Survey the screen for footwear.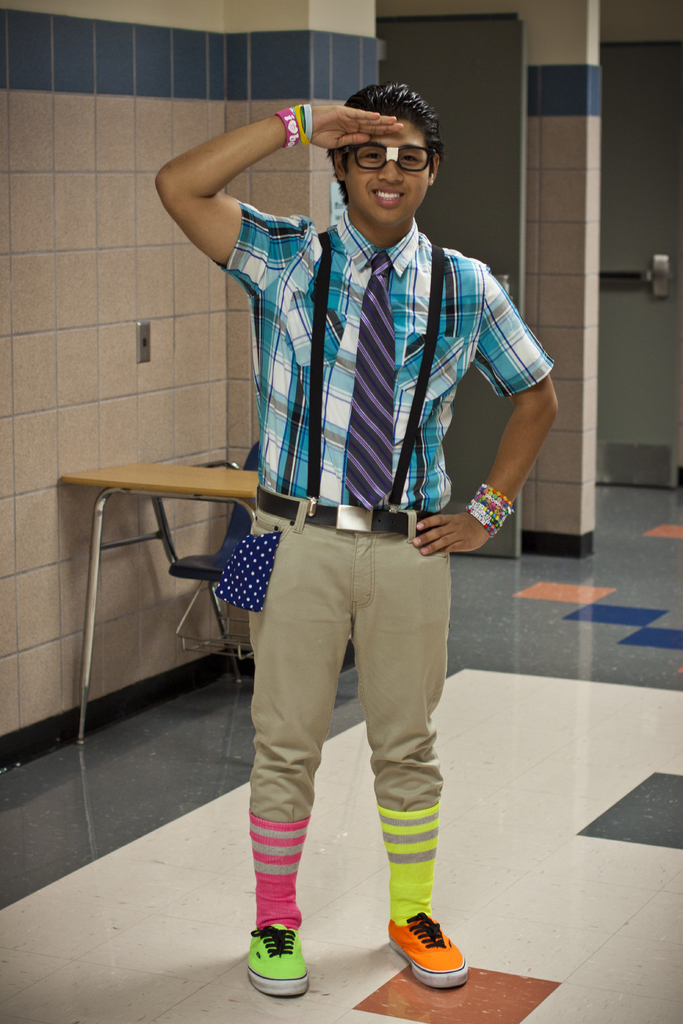
Survey found: [left=384, top=914, right=468, bottom=987].
